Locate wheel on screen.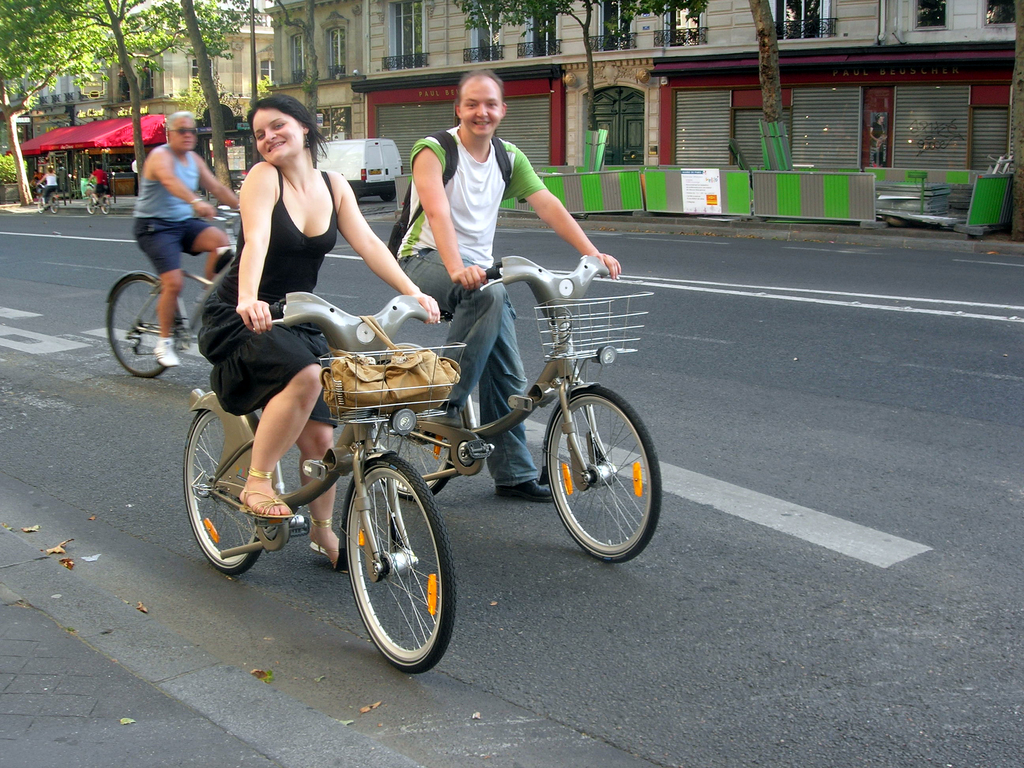
On screen at (546,386,660,563).
